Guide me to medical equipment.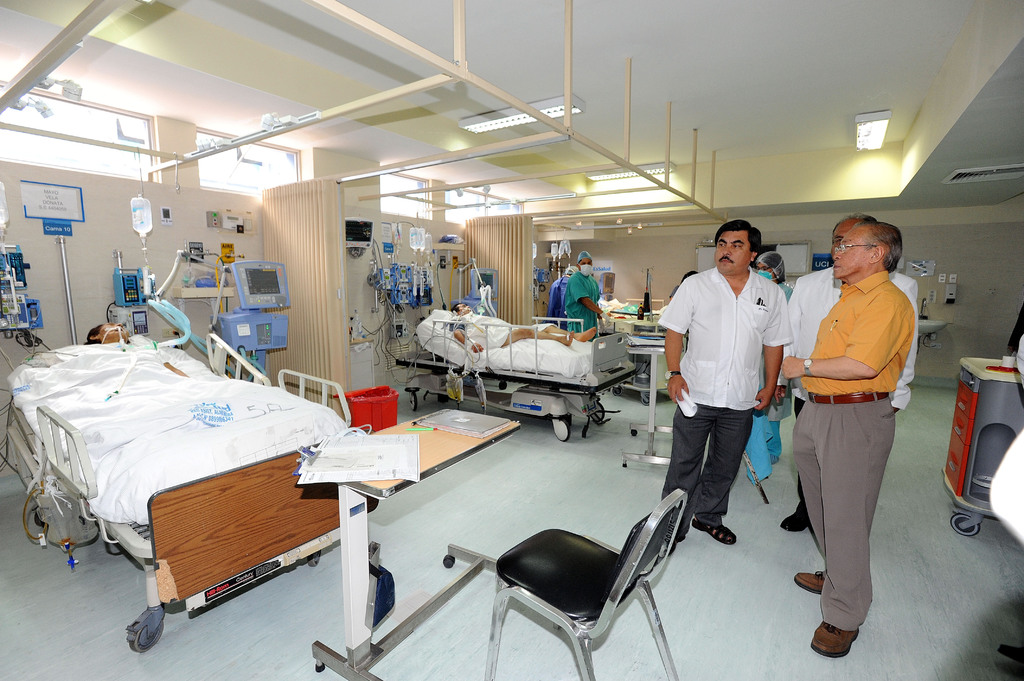
Guidance: 408,210,438,326.
